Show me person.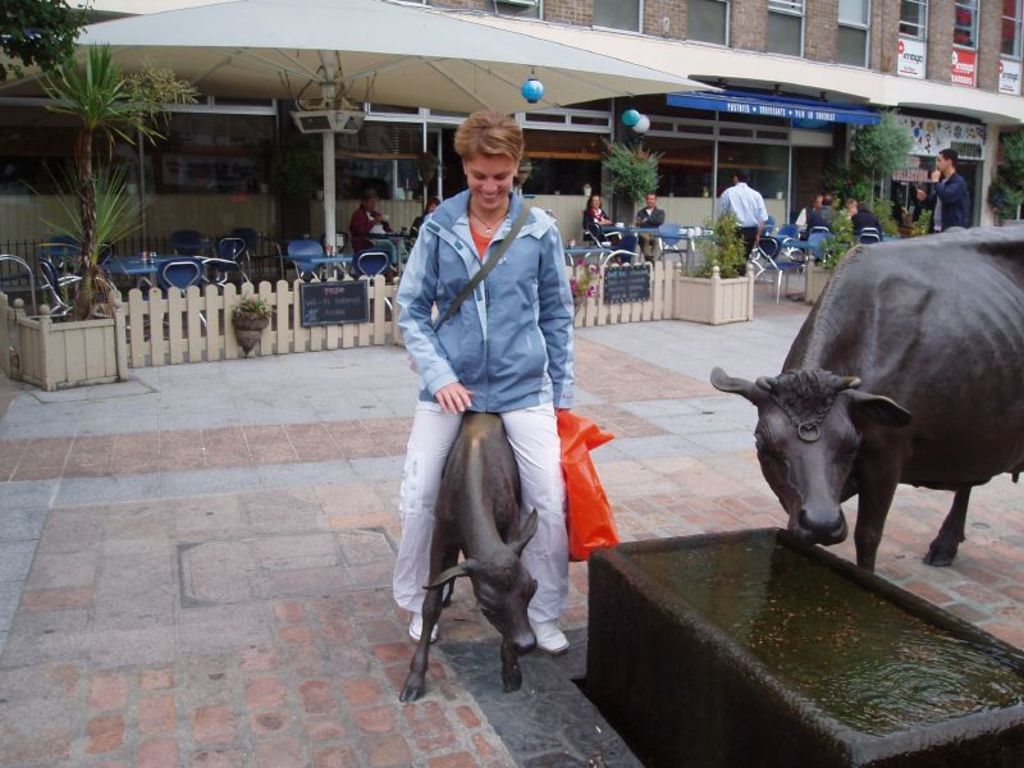
person is here: crop(911, 143, 969, 236).
